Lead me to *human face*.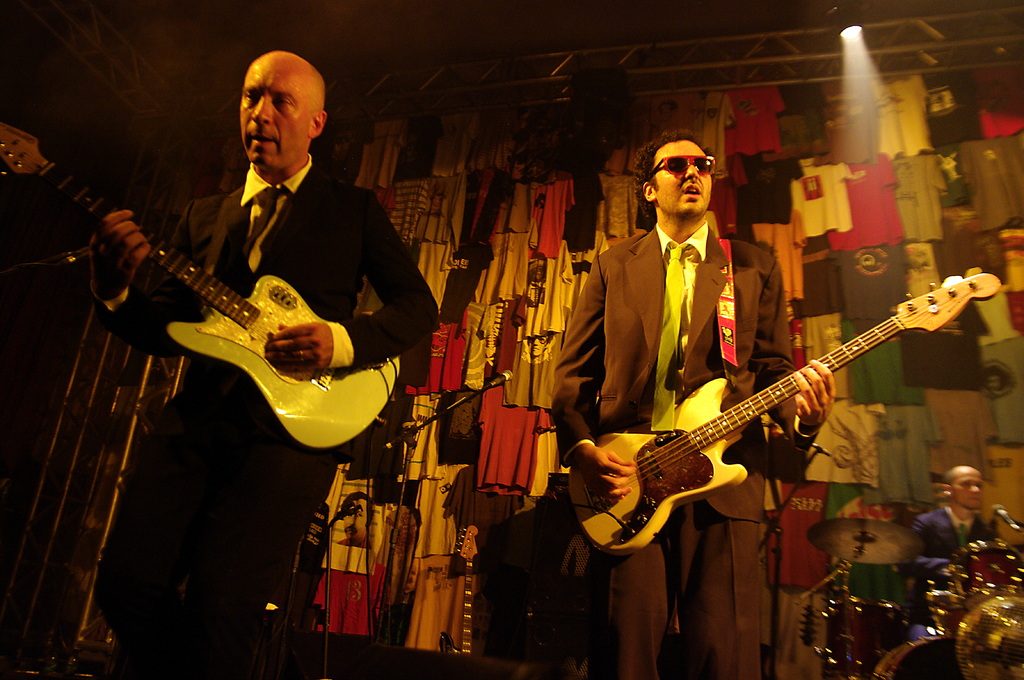
Lead to box=[655, 137, 714, 214].
